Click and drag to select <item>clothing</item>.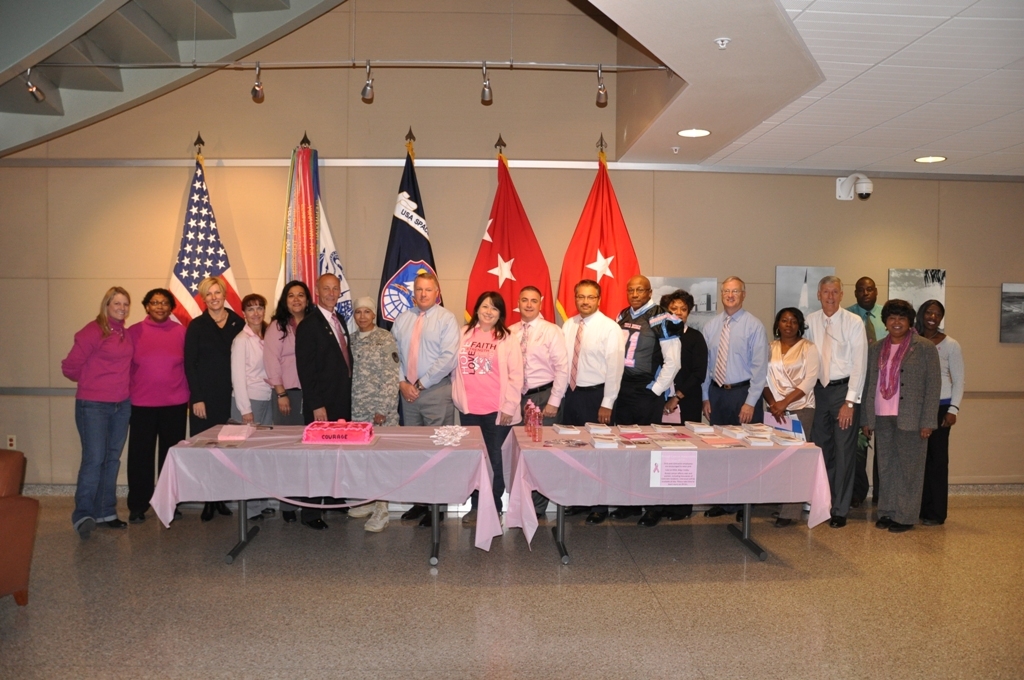
Selection: rect(916, 331, 974, 521).
